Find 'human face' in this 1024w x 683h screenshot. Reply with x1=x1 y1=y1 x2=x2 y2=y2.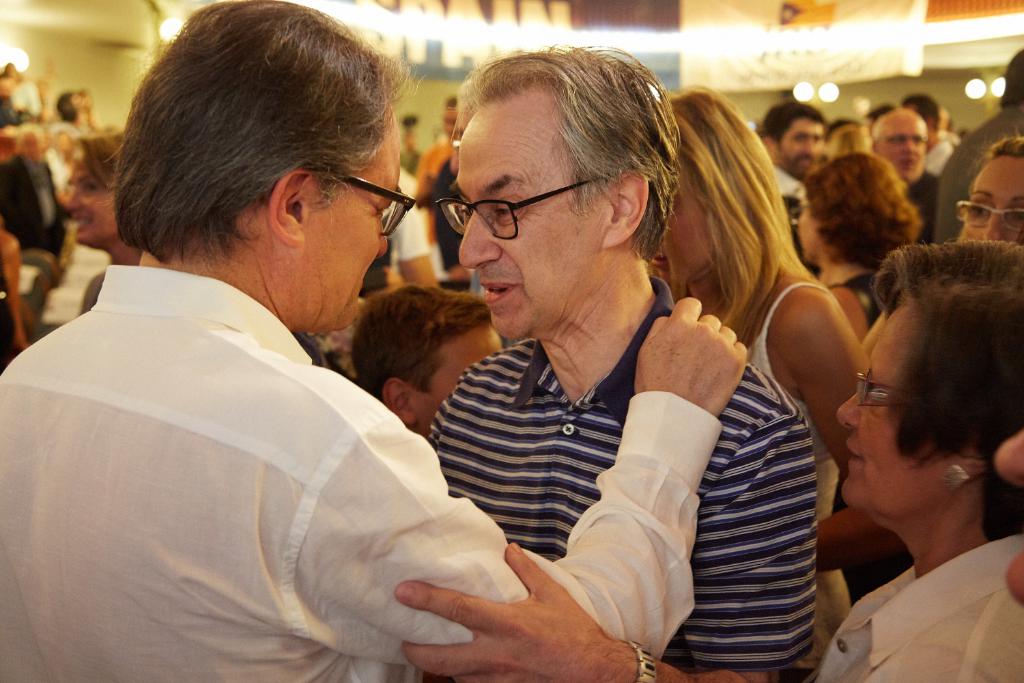
x1=878 y1=107 x2=929 y2=177.
